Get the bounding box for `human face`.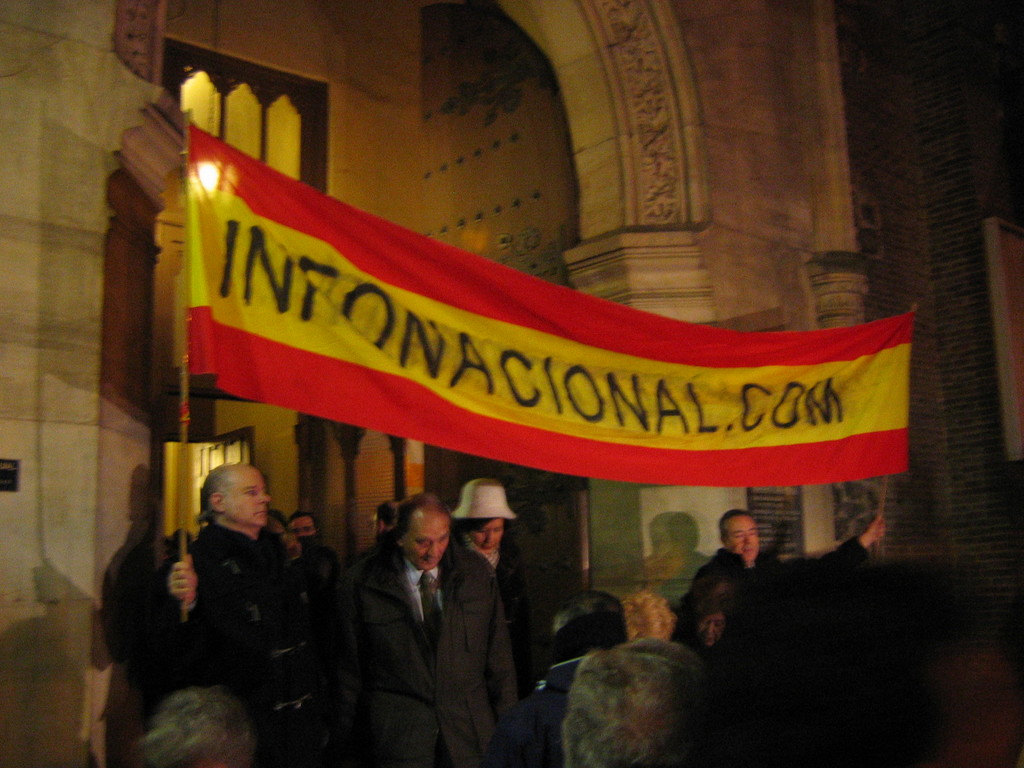
292,516,314,536.
